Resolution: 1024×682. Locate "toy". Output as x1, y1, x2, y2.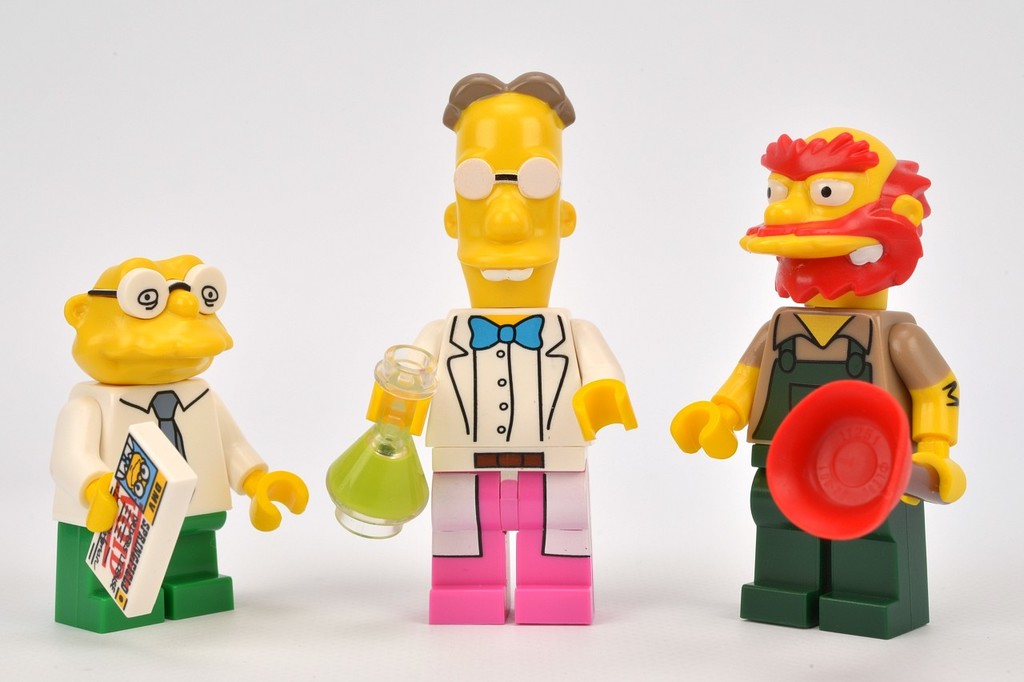
54, 251, 307, 634.
